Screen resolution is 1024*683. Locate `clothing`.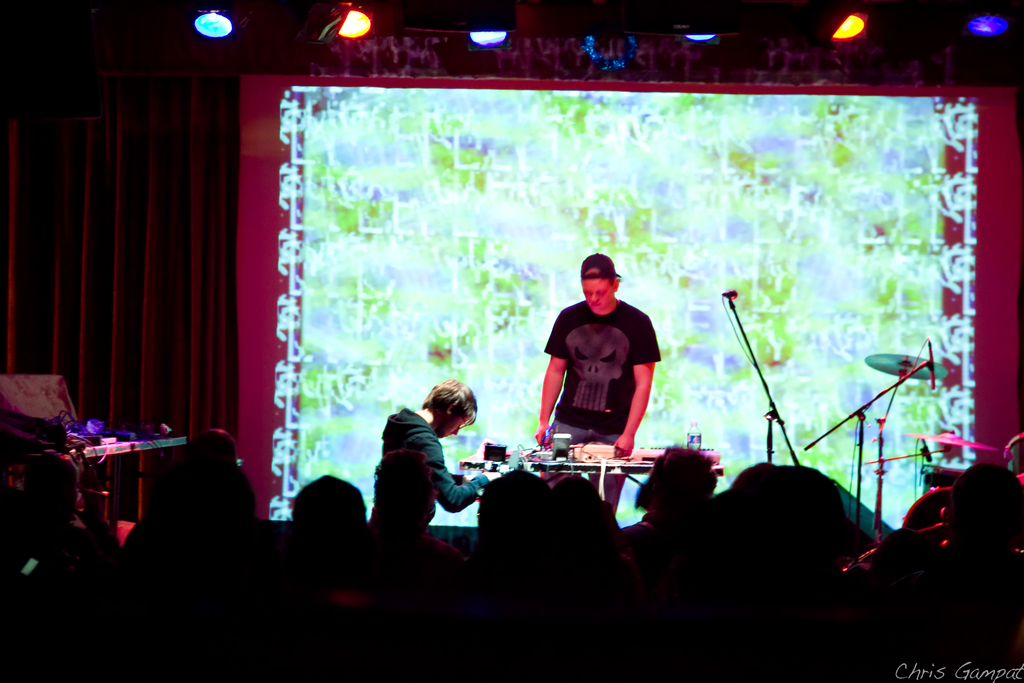
[385,407,491,513].
